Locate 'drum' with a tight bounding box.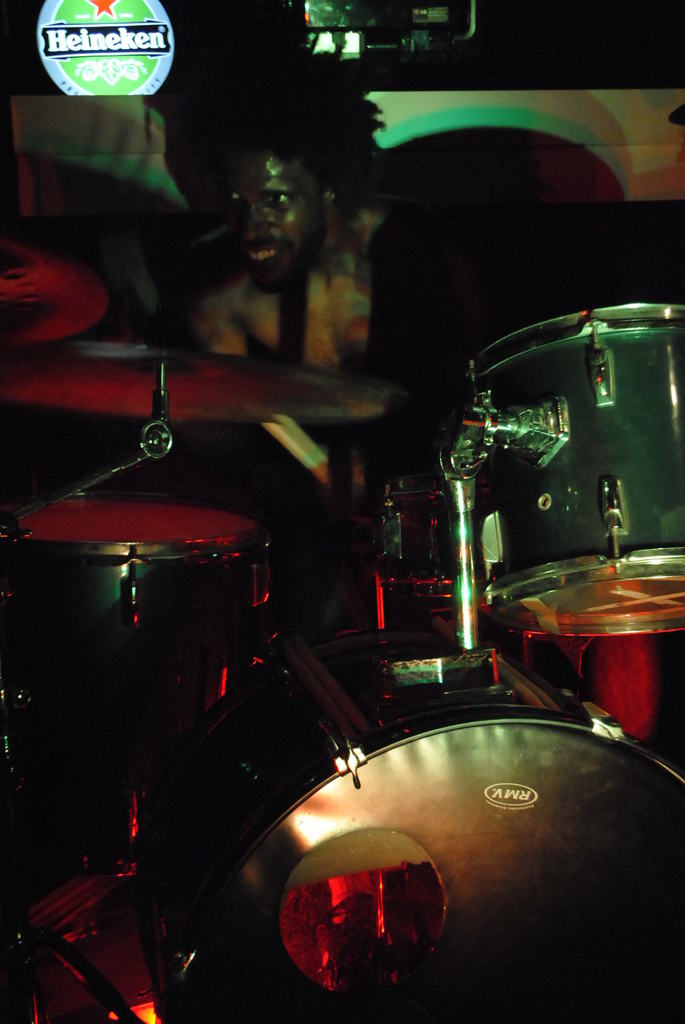
select_region(0, 491, 265, 722).
